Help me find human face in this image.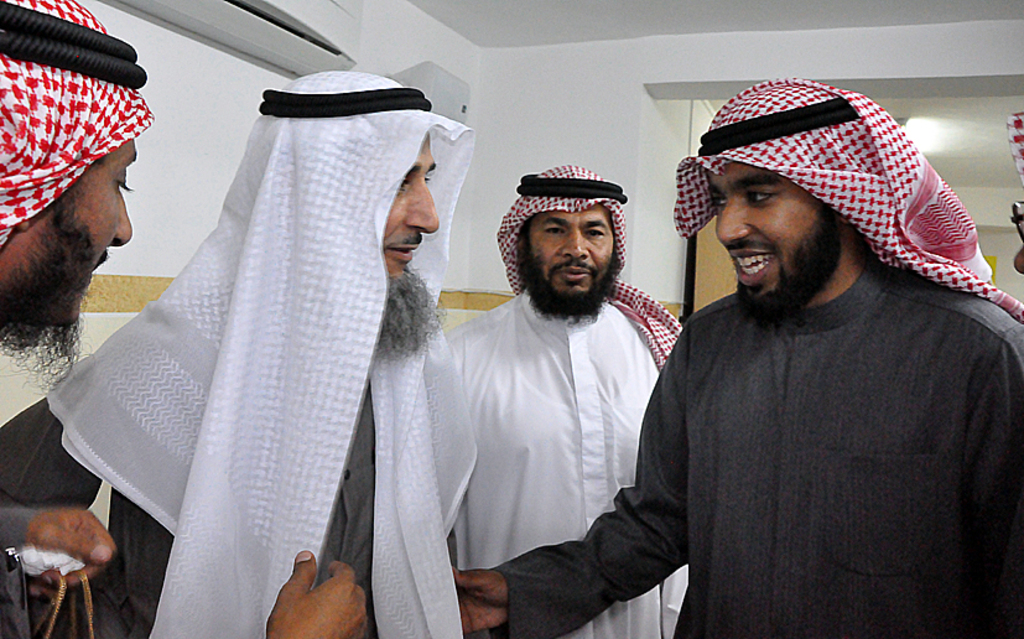
Found it: <box>381,131,436,339</box>.
